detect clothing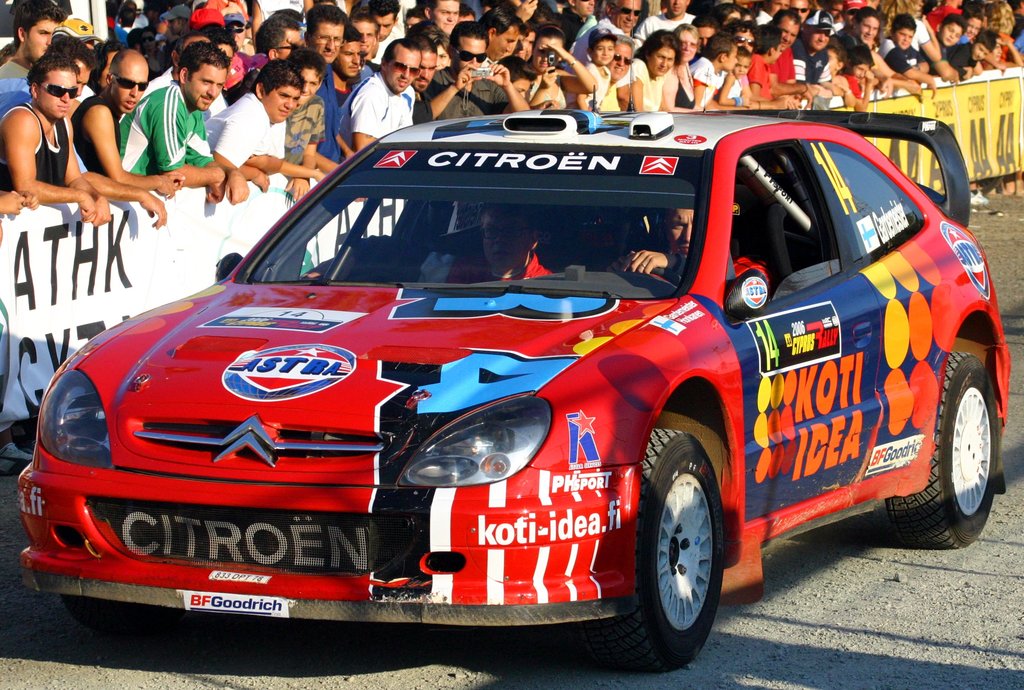
(415, 86, 429, 127)
